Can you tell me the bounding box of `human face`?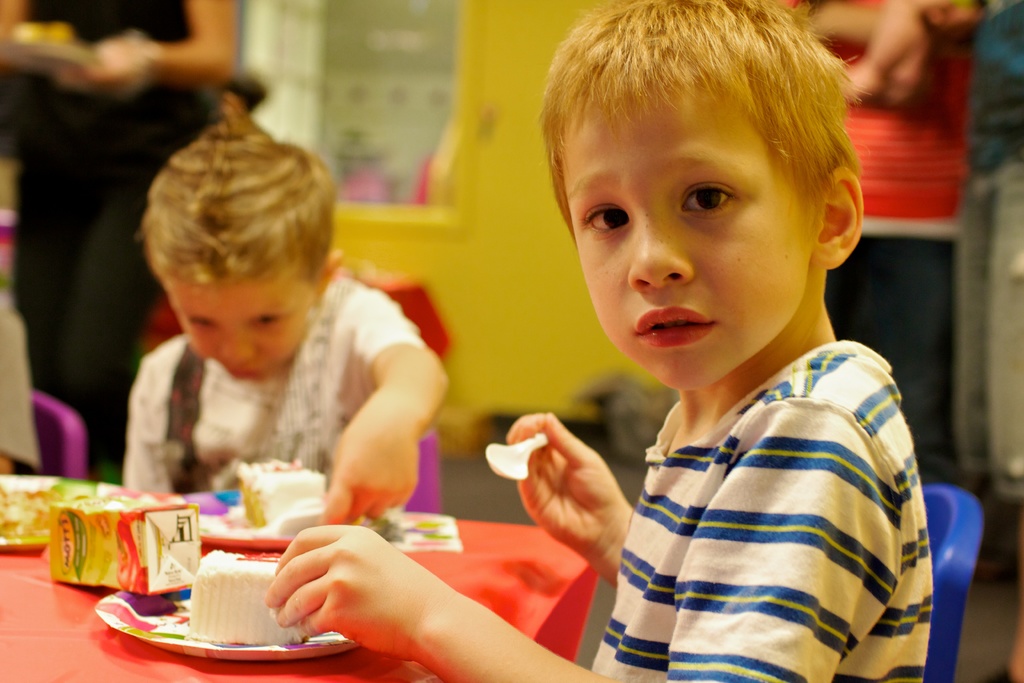
pyautogui.locateOnScreen(568, 85, 810, 388).
